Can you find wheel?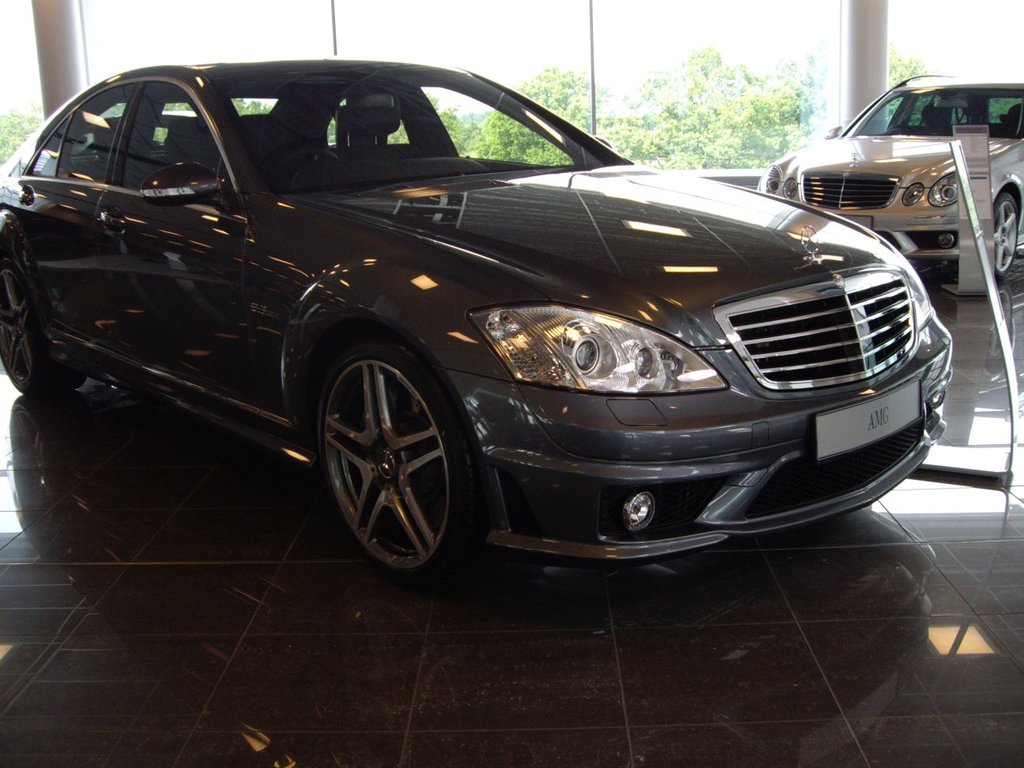
Yes, bounding box: l=310, t=324, r=464, b=574.
